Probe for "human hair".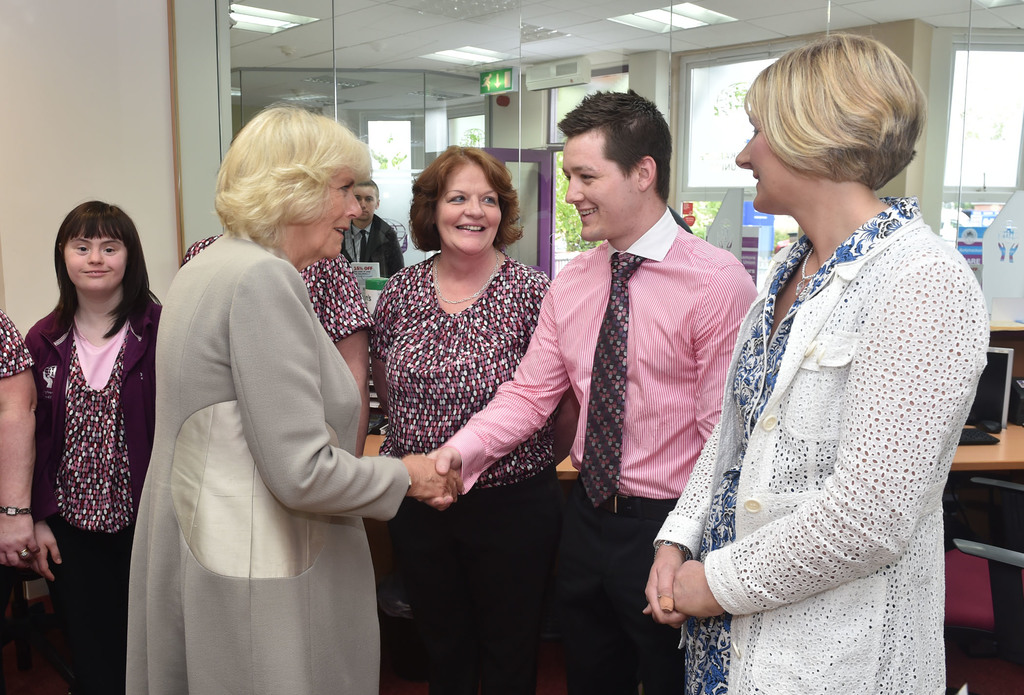
Probe result: (x1=211, y1=106, x2=369, y2=264).
